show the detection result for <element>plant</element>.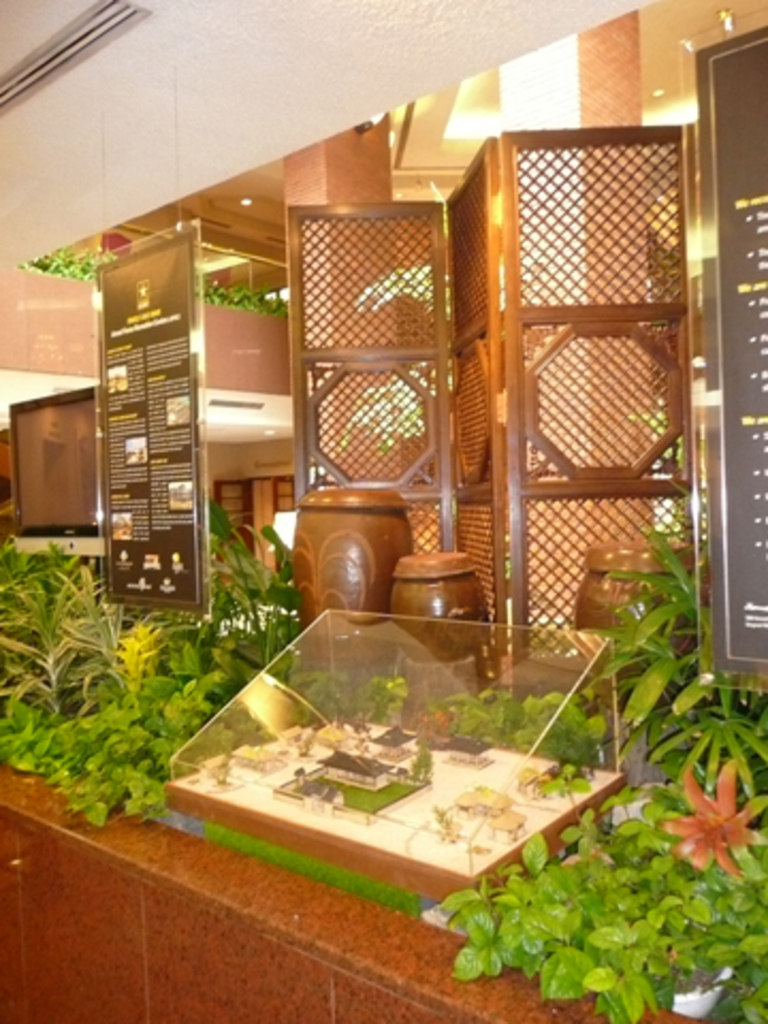
510/683/614/766.
